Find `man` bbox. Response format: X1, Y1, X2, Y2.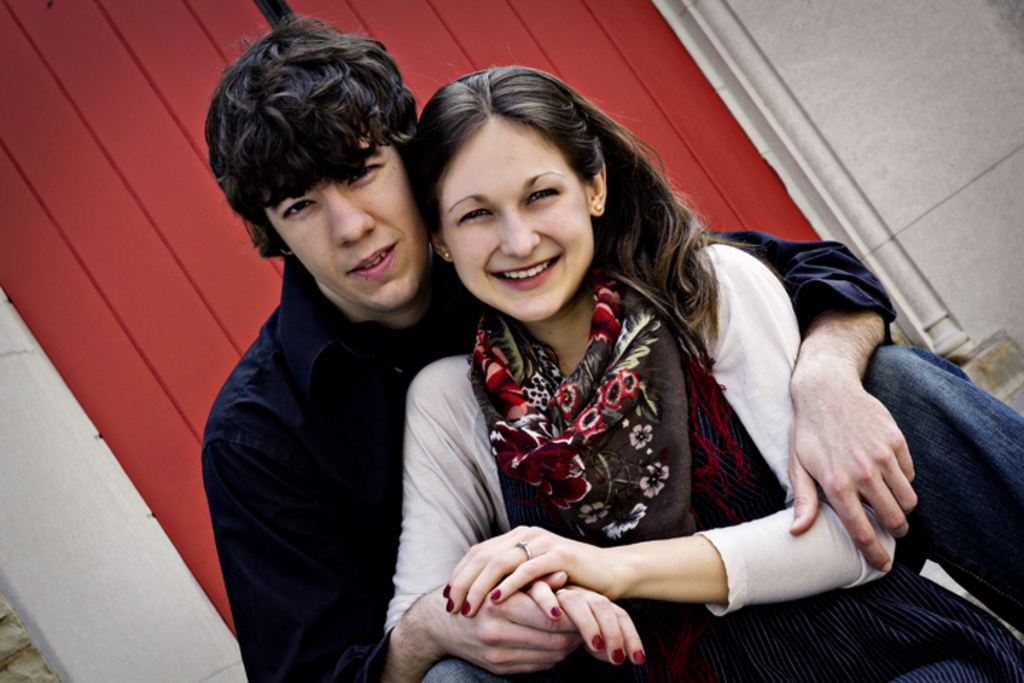
201, 6, 922, 682.
